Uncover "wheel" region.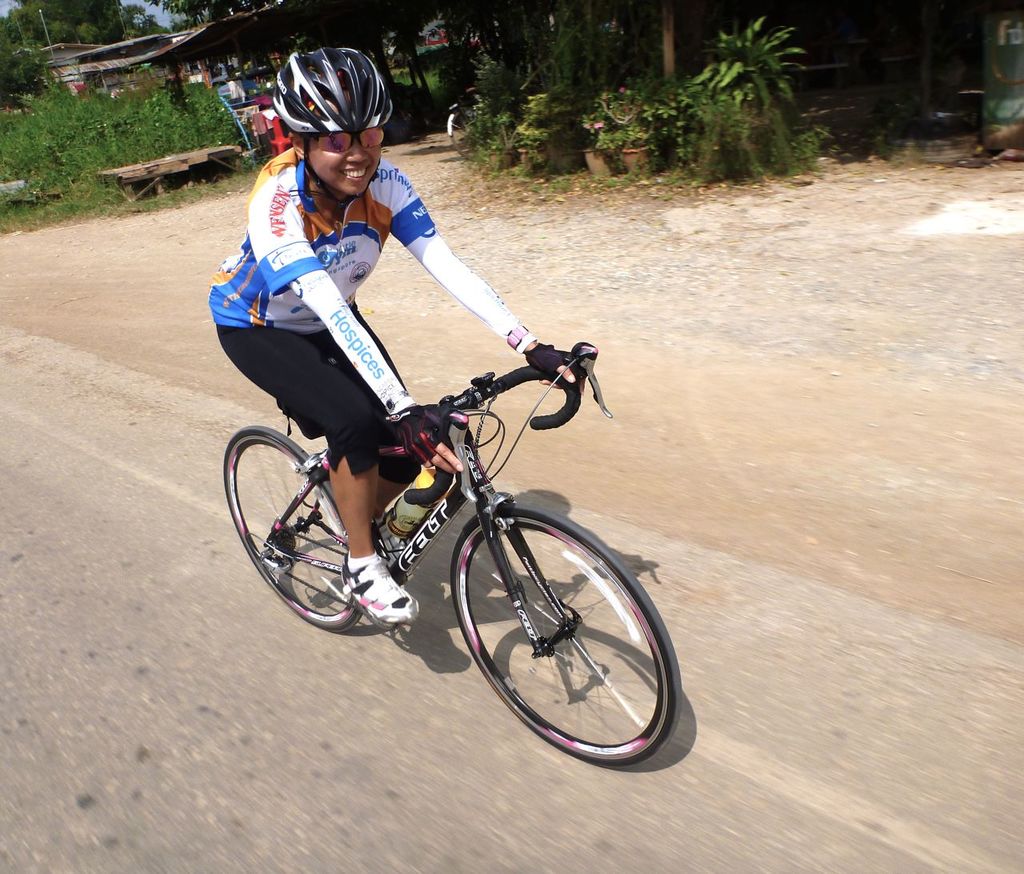
Uncovered: <region>449, 499, 654, 763</region>.
